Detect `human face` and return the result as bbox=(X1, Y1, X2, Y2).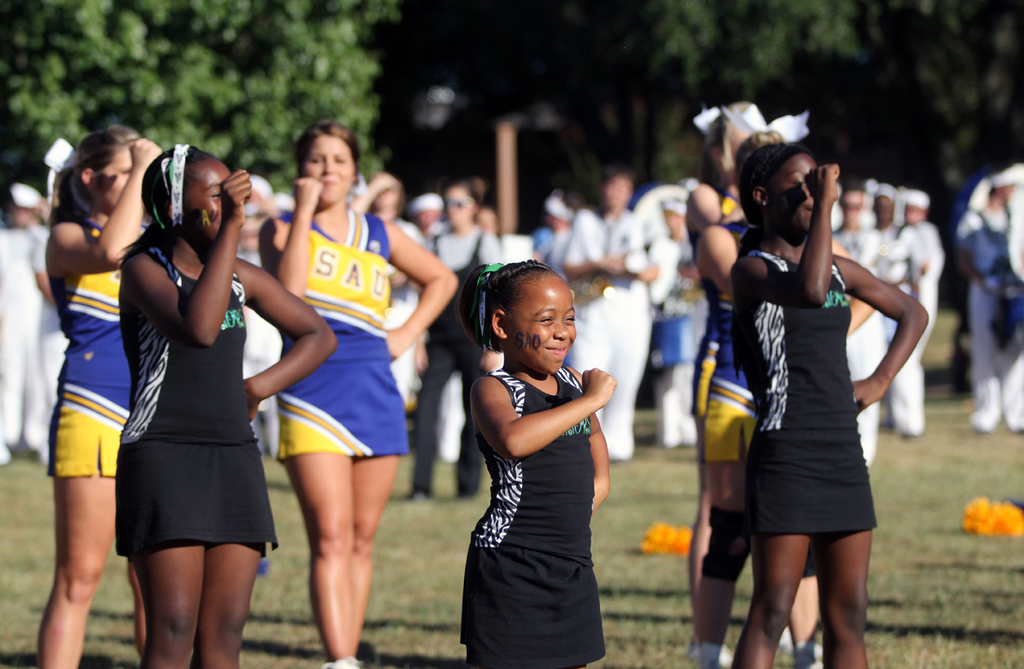
bbox=(305, 131, 352, 207).
